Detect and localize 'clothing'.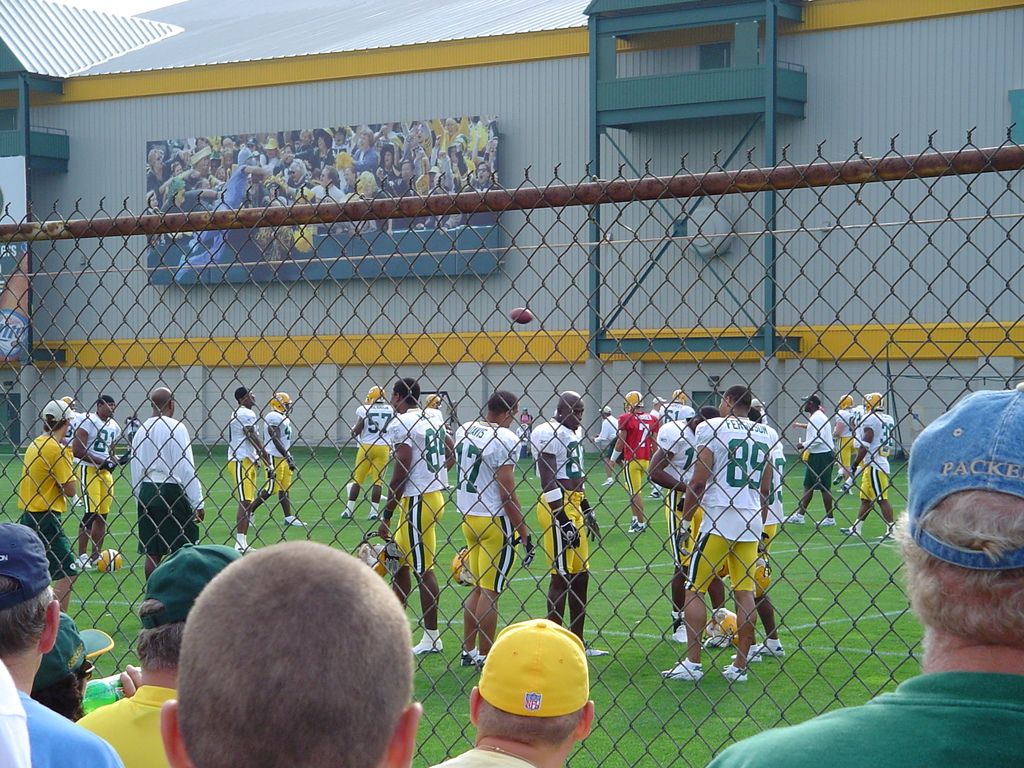
Localized at pyautogui.locateOnScreen(656, 402, 687, 430).
